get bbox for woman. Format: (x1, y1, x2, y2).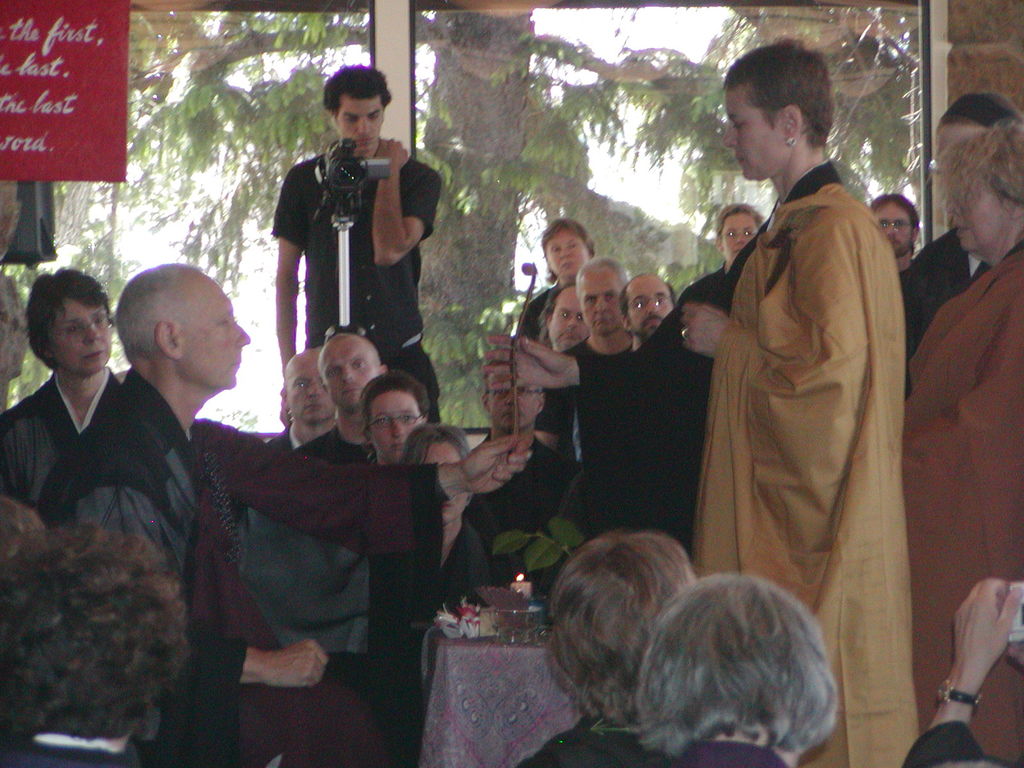
(900, 121, 1023, 767).
